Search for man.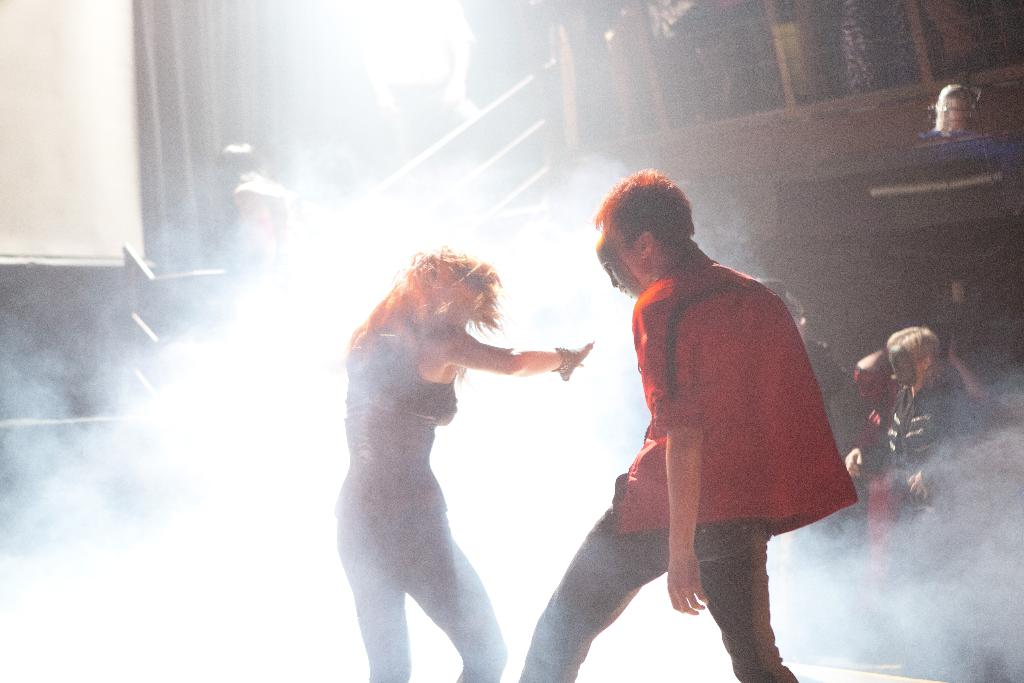
Found at <region>508, 169, 860, 682</region>.
